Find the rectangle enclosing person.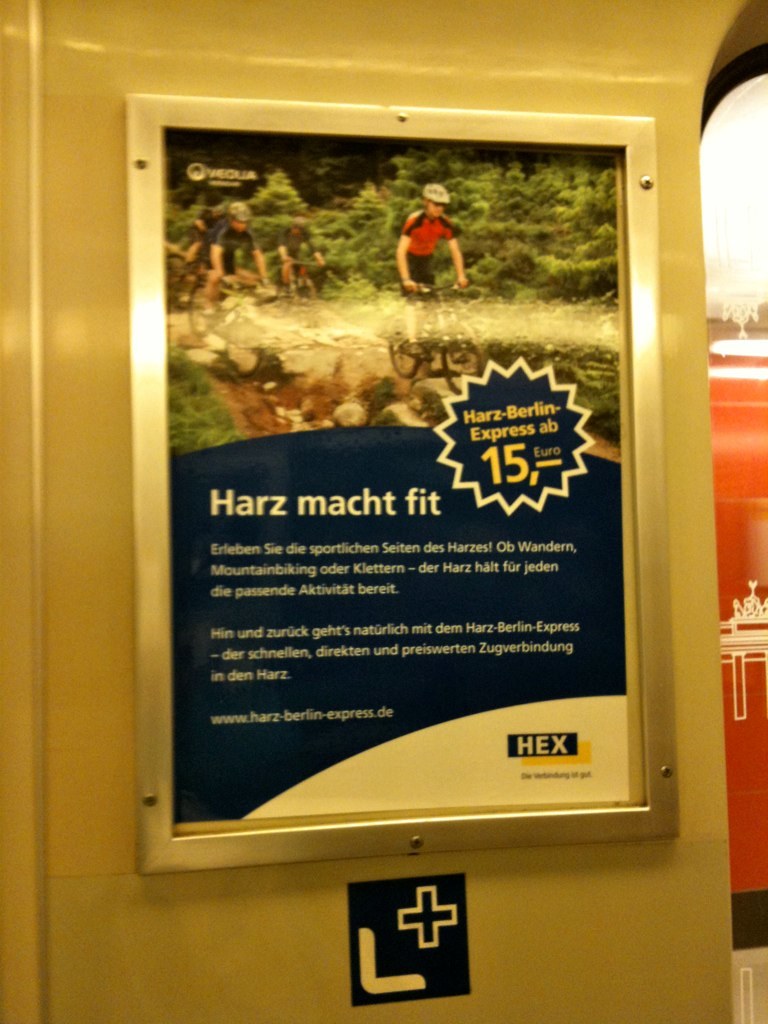
pyautogui.locateOnScreen(394, 179, 468, 374).
